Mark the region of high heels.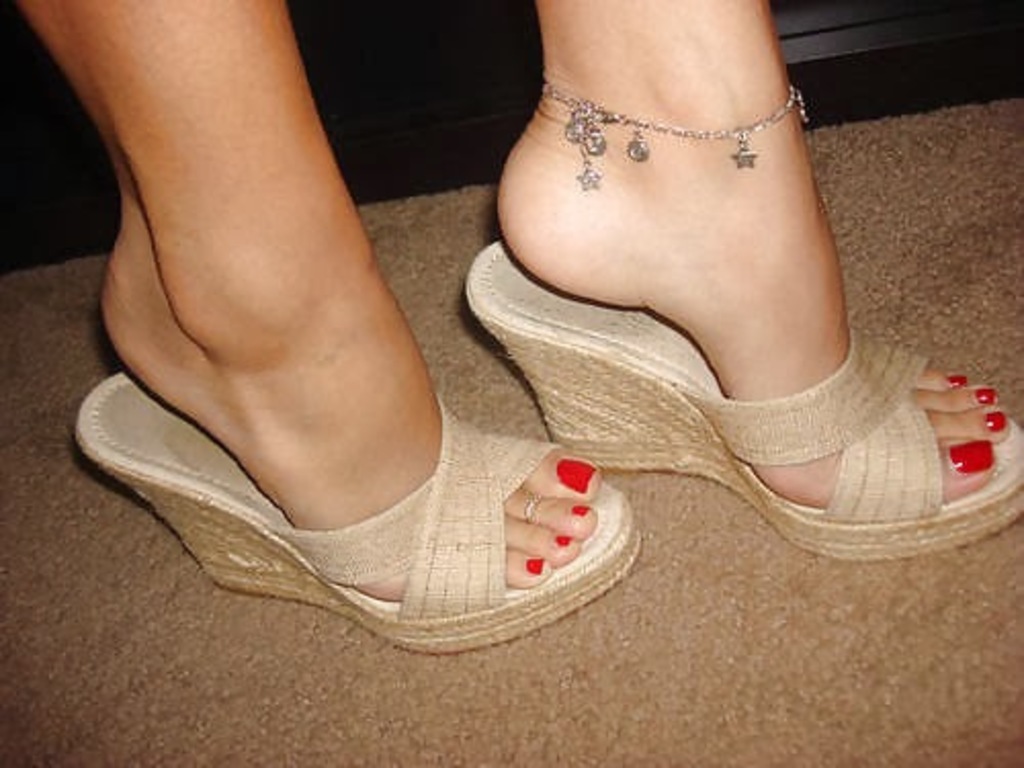
Region: 72, 373, 641, 659.
